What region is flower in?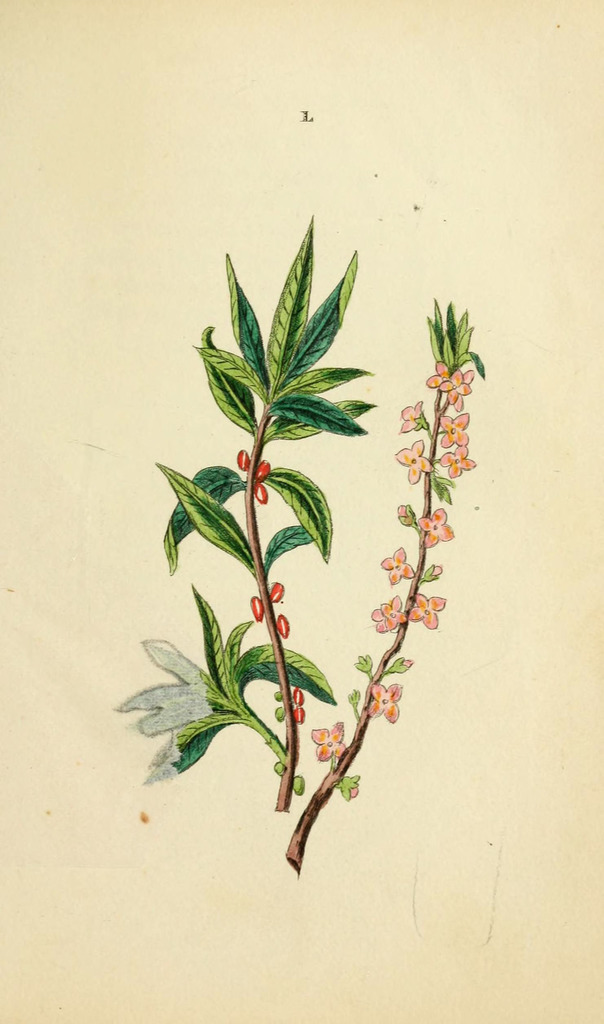
{"left": 312, "top": 724, "right": 344, "bottom": 761}.
